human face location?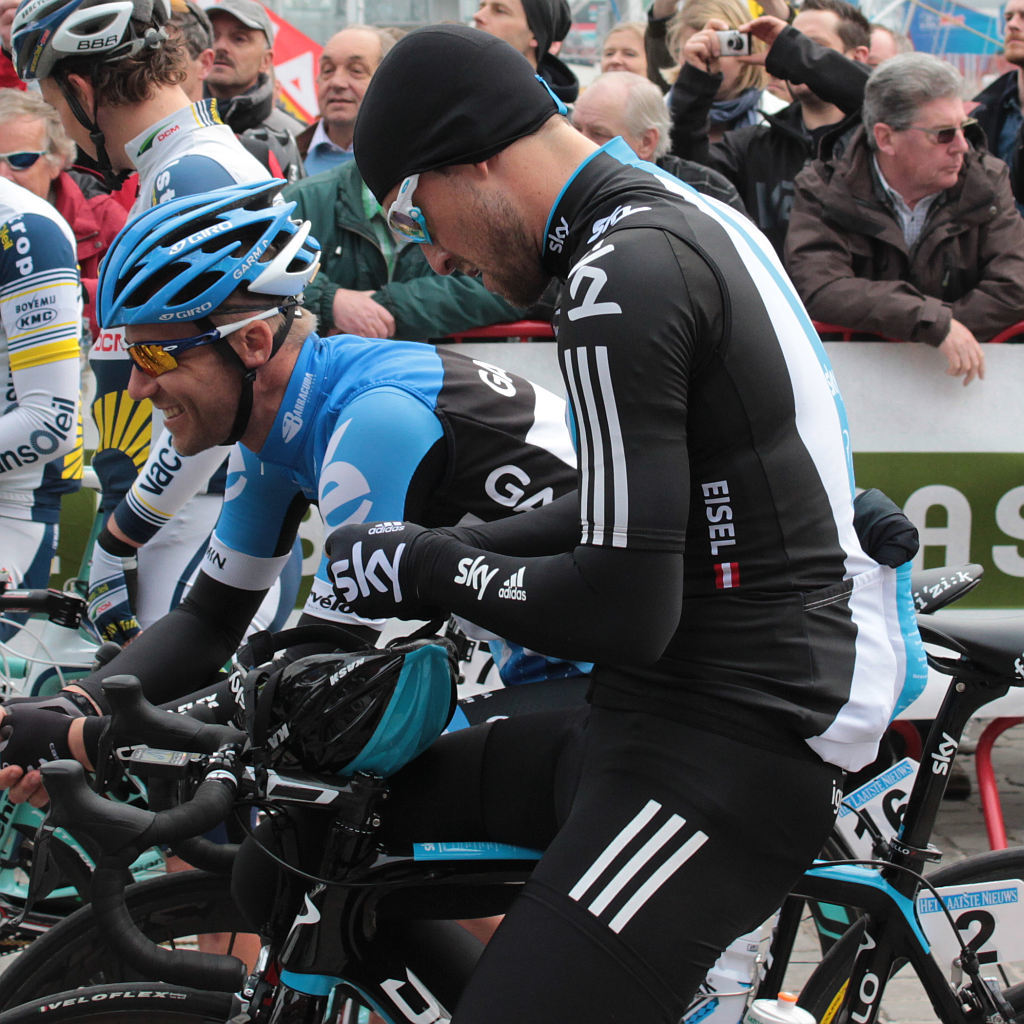
l=600, t=26, r=648, b=76
